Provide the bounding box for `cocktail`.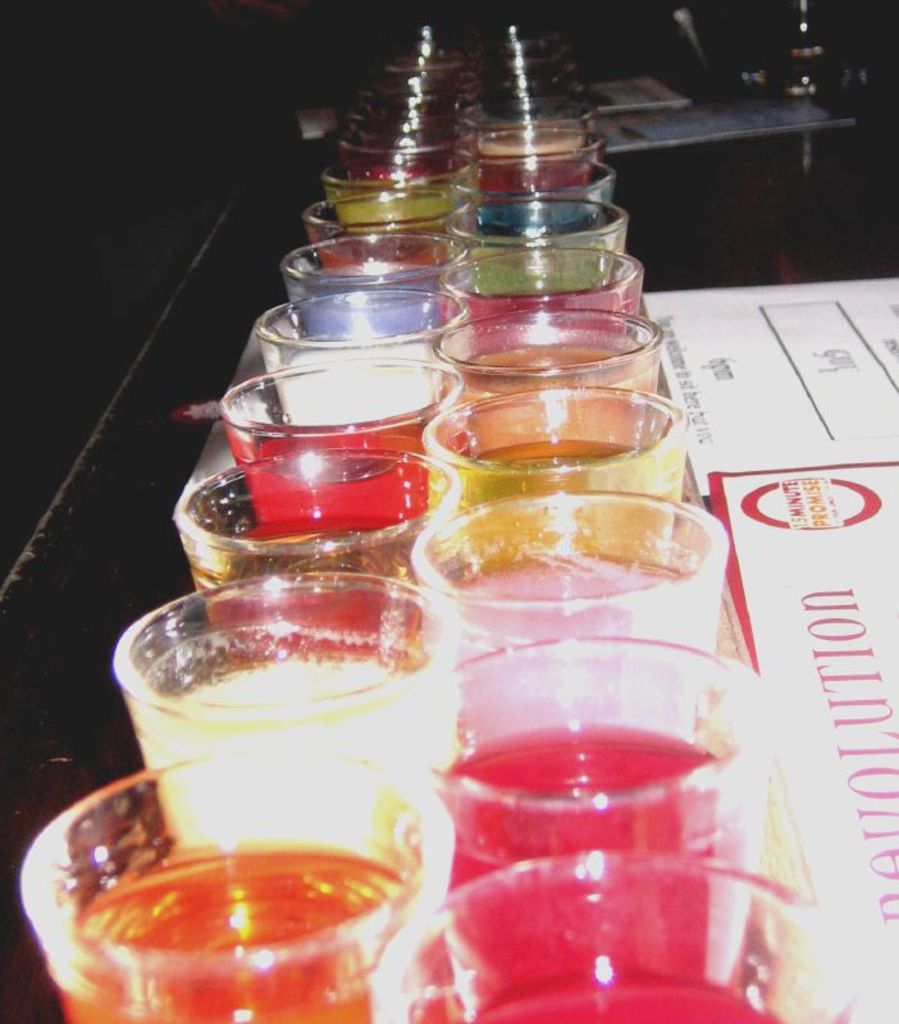
[left=446, top=225, right=667, bottom=374].
